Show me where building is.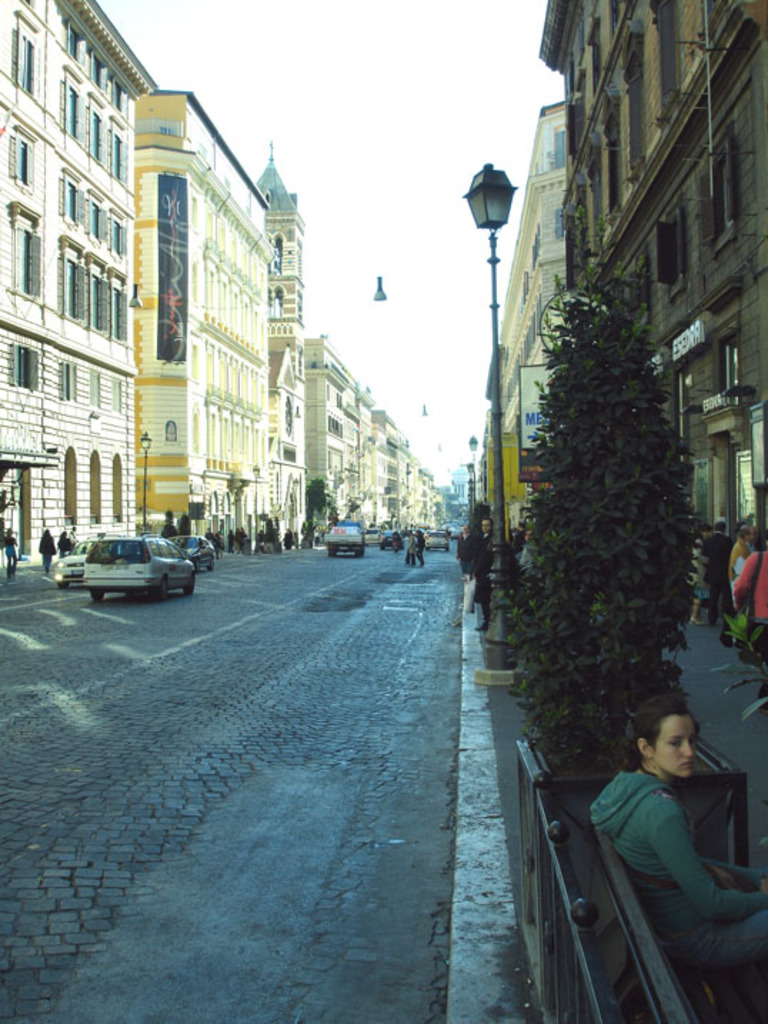
building is at (127, 89, 267, 543).
